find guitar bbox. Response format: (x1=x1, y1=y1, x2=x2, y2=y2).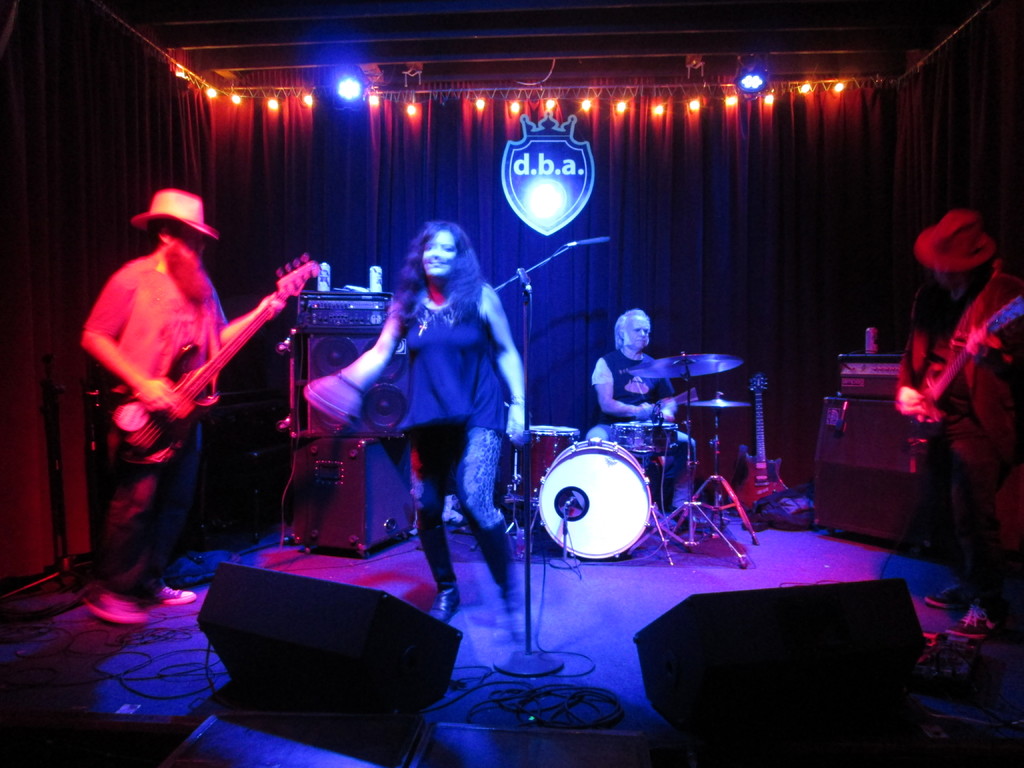
(x1=734, y1=371, x2=788, y2=511).
